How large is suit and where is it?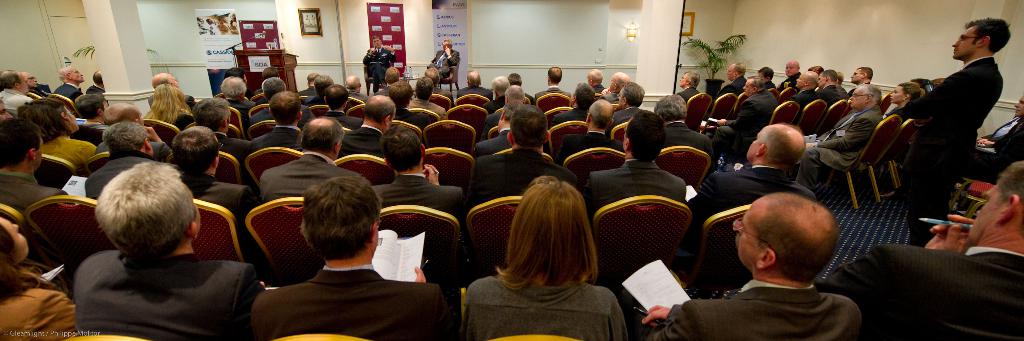
Bounding box: locate(58, 80, 83, 105).
